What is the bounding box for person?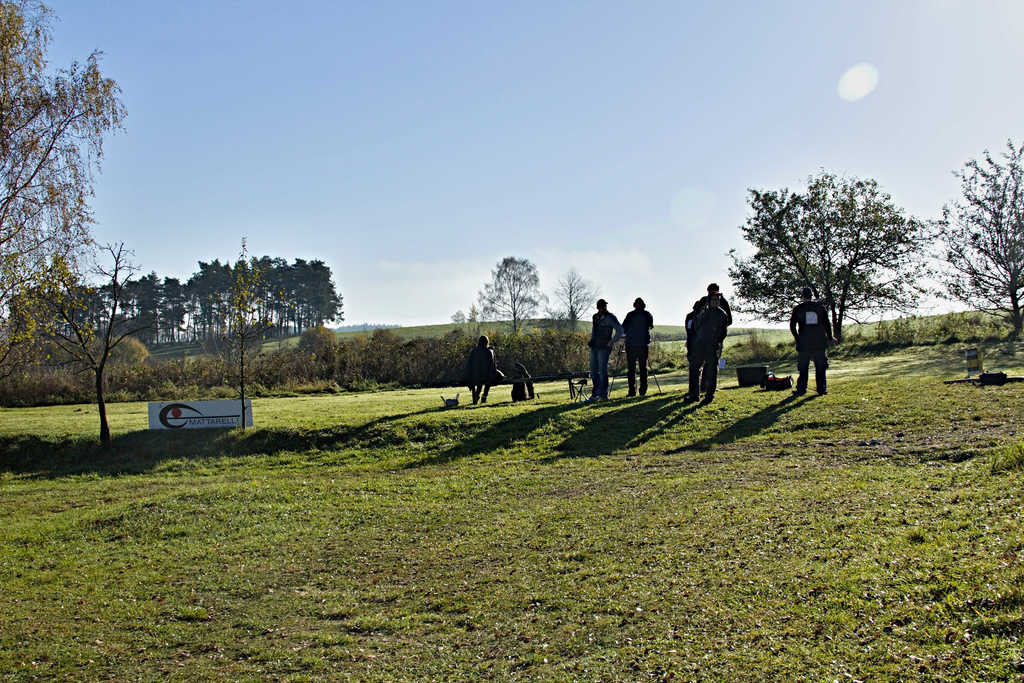
[462, 337, 496, 401].
